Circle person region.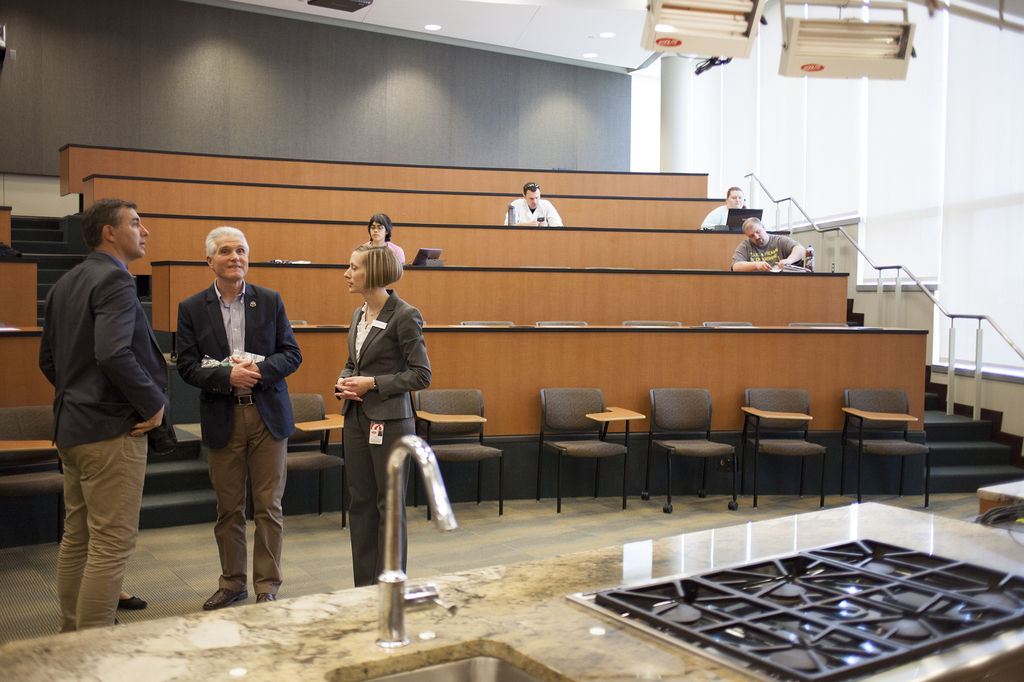
Region: left=333, top=242, right=435, bottom=587.
